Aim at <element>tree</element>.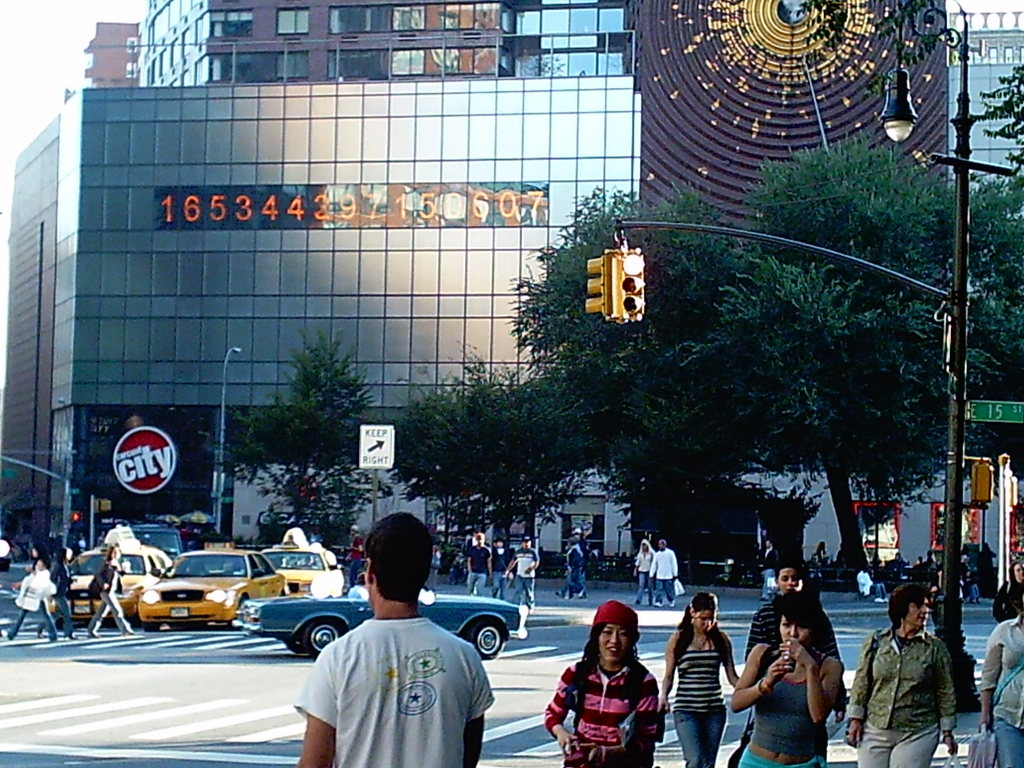
Aimed at rect(745, 132, 947, 282).
